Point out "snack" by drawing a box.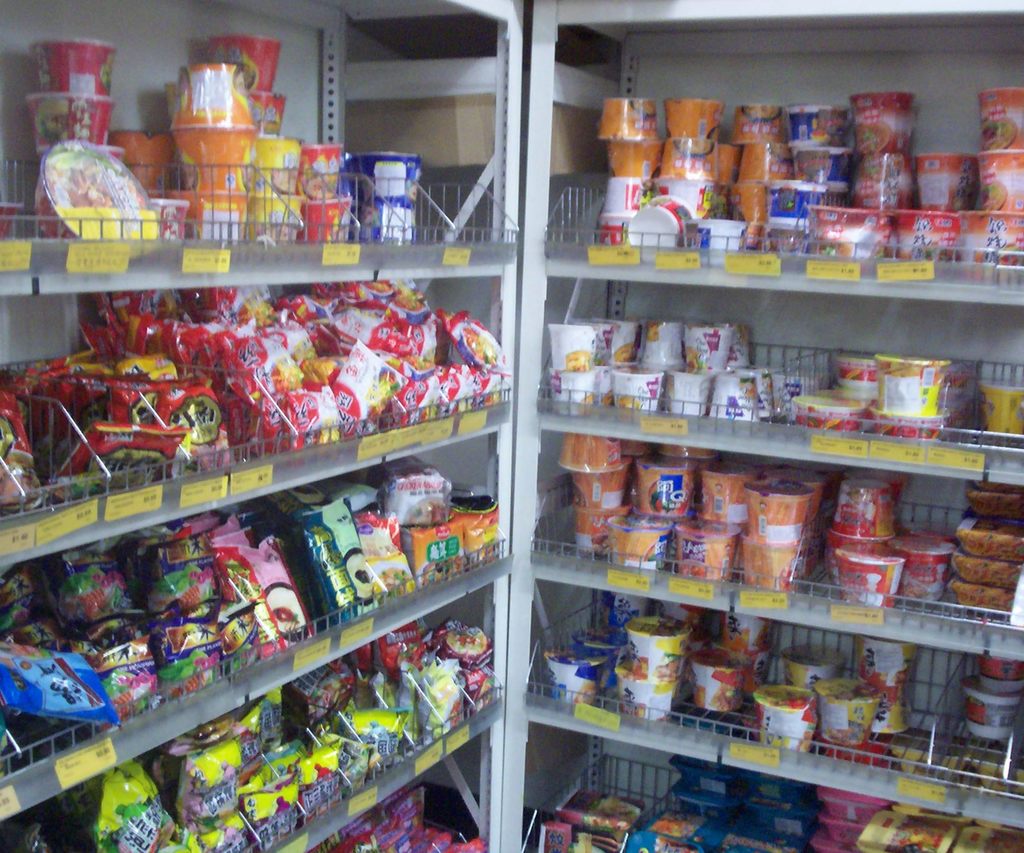
[19,127,145,244].
